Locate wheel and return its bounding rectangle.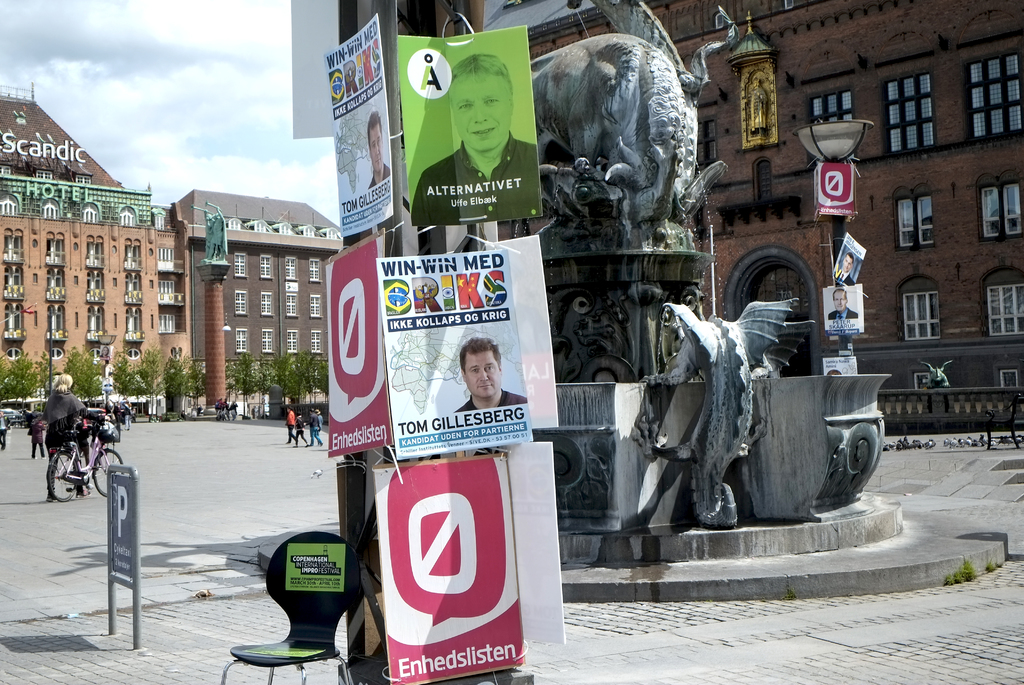
l=47, t=447, r=79, b=501.
